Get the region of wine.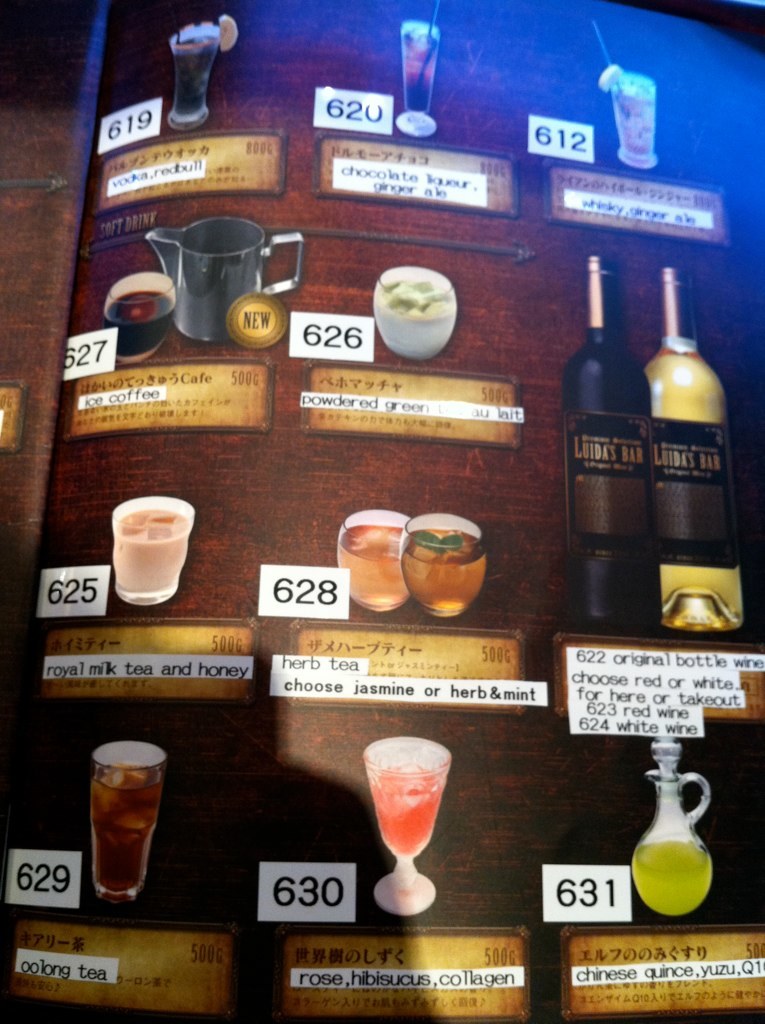
l=160, t=17, r=229, b=127.
